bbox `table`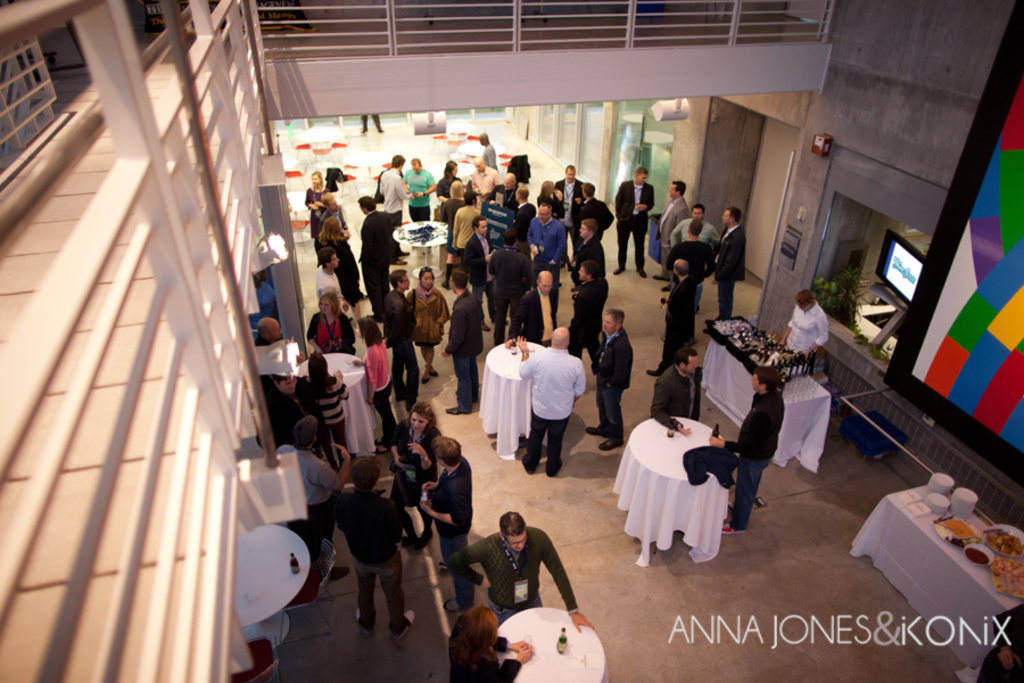
<bbox>495, 607, 621, 682</bbox>
